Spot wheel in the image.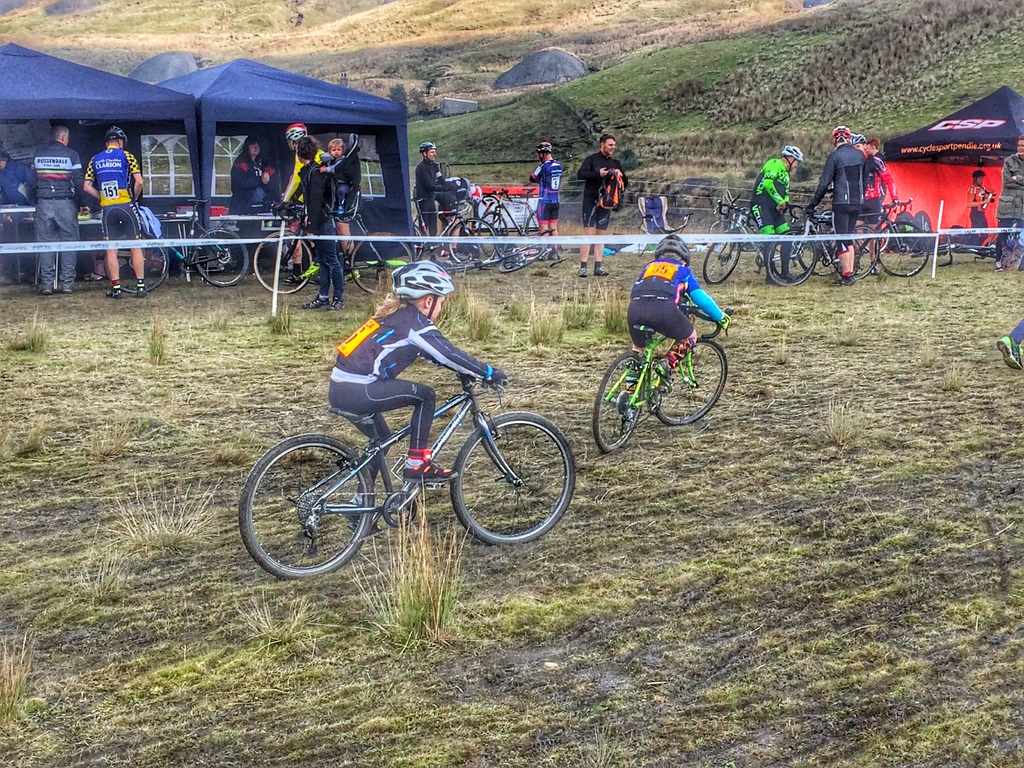
wheel found at {"x1": 876, "y1": 220, "x2": 931, "y2": 277}.
